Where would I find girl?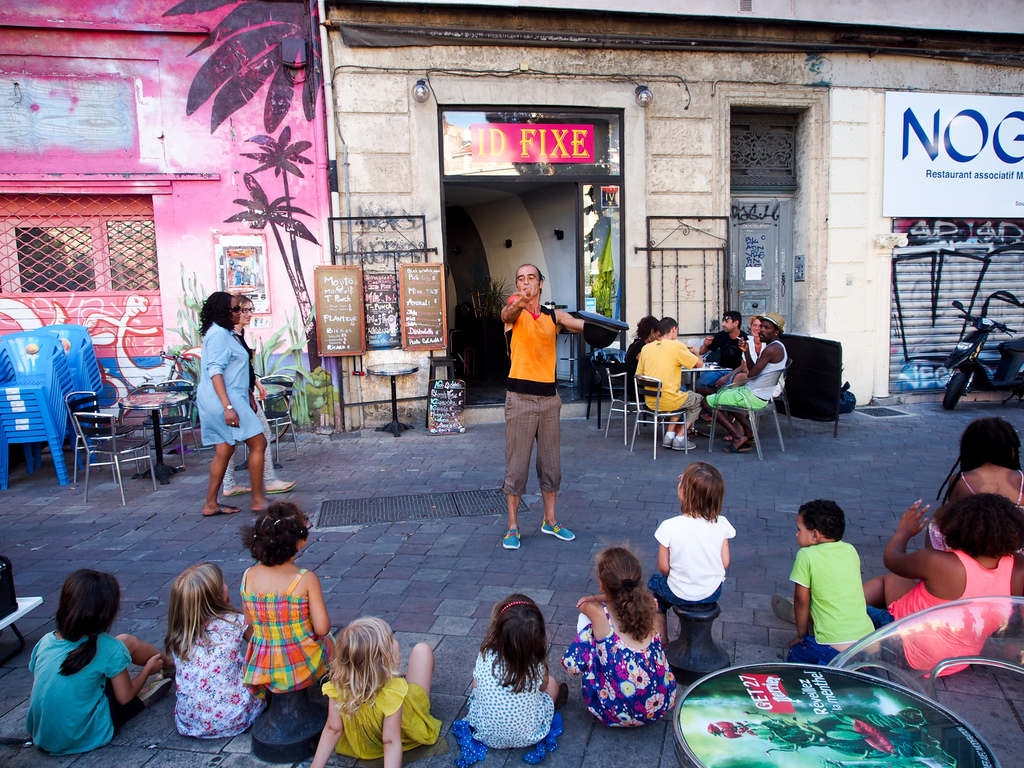
At locate(449, 595, 572, 765).
